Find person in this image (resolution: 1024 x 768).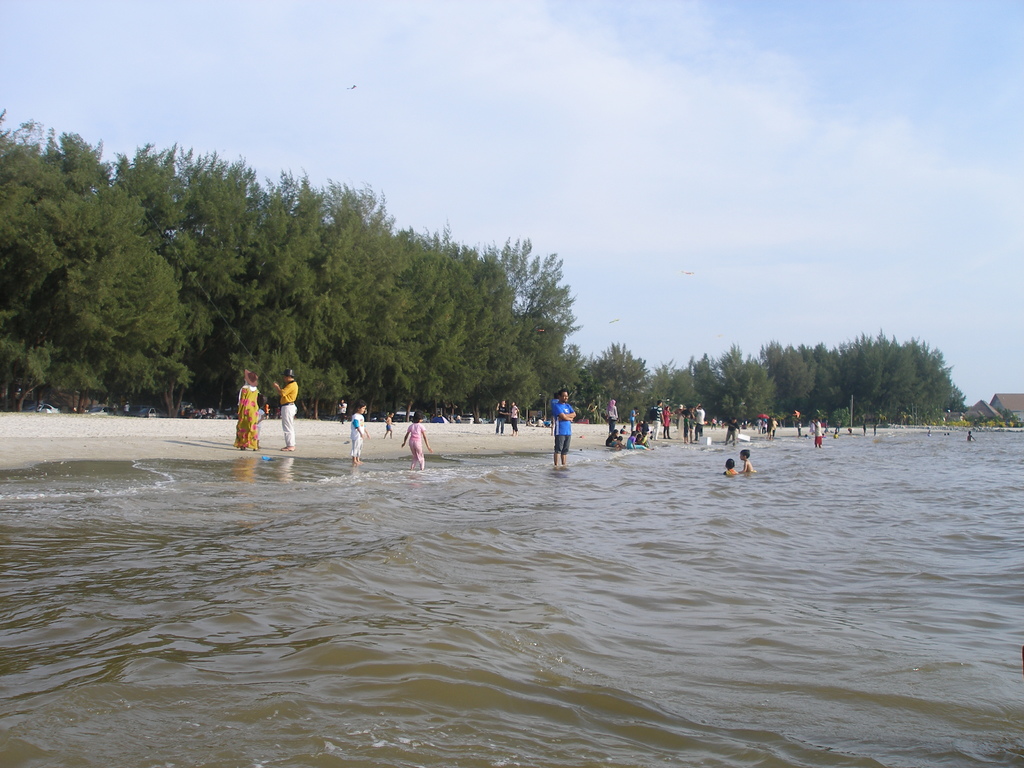
[x1=339, y1=397, x2=346, y2=412].
